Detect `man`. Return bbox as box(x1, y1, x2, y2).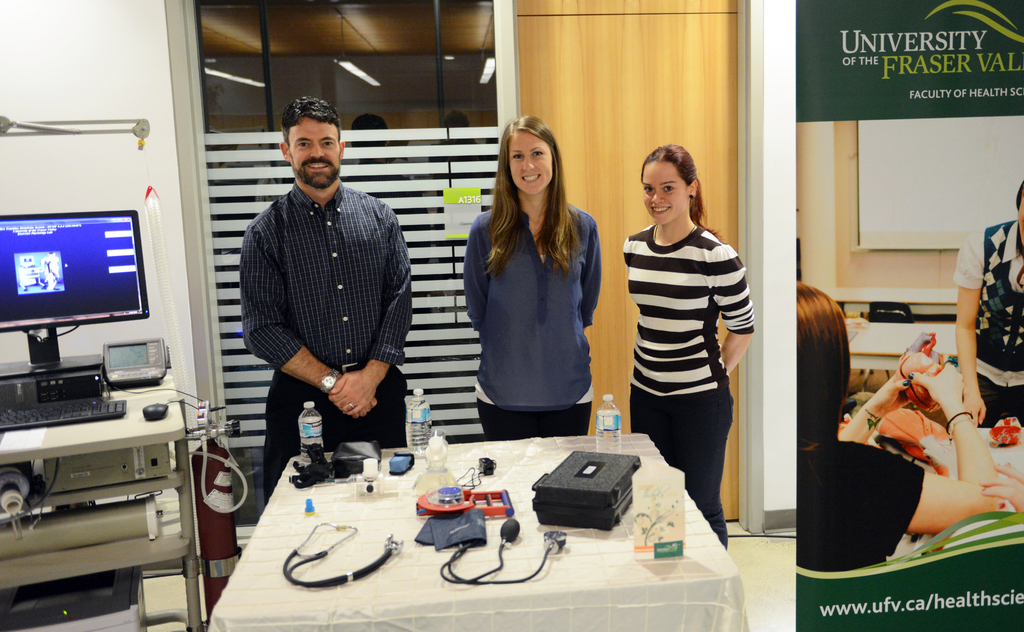
box(241, 94, 415, 508).
